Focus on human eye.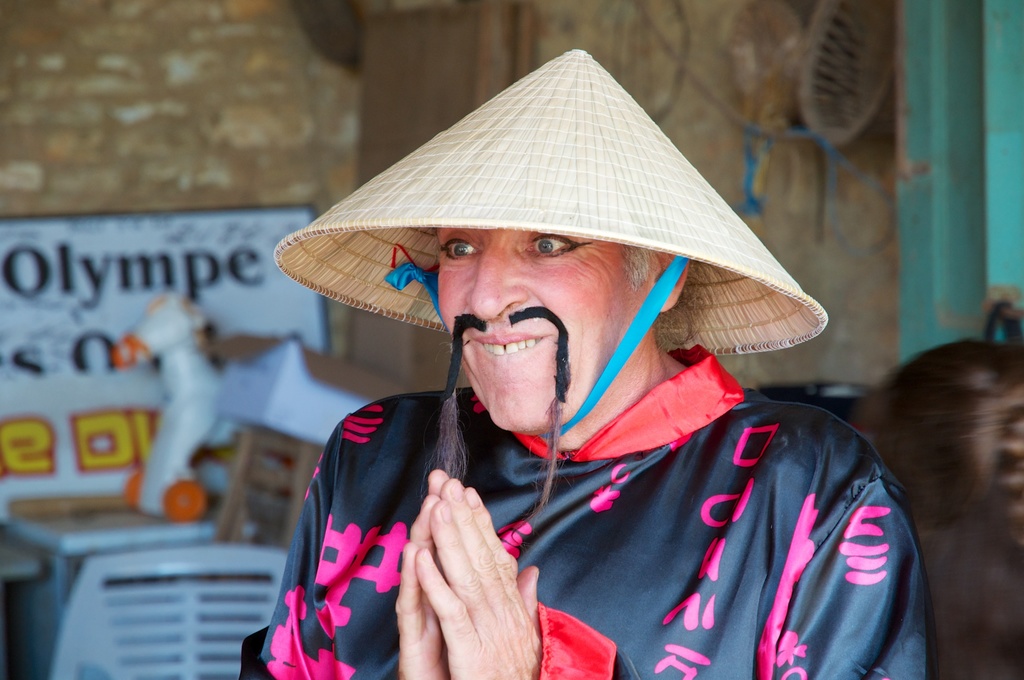
Focused at detection(519, 232, 581, 257).
